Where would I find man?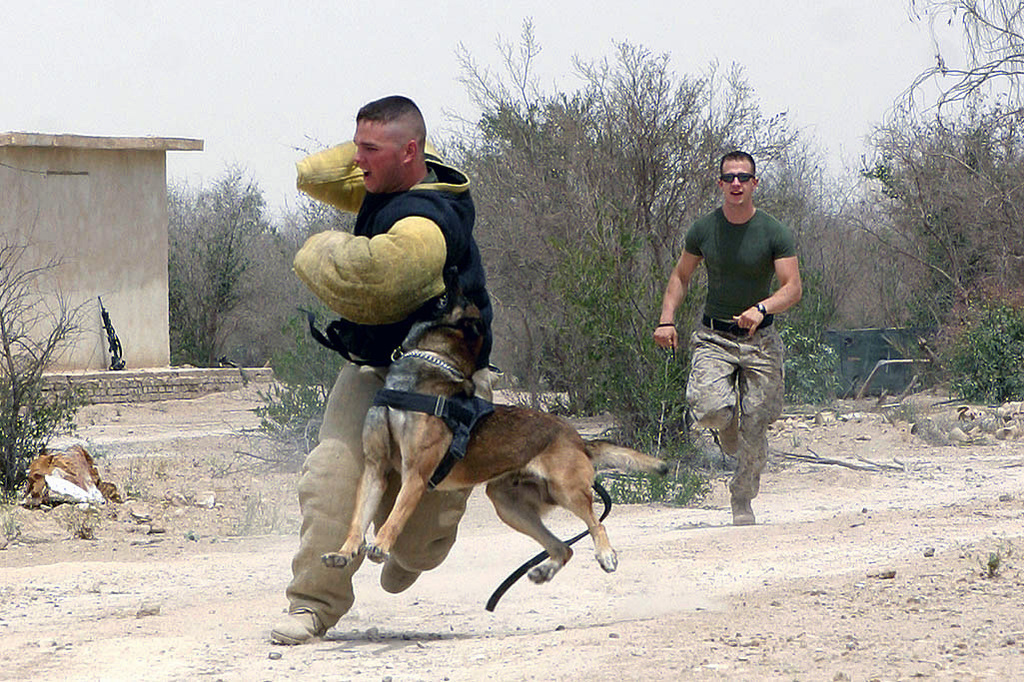
At box=[259, 92, 496, 643].
